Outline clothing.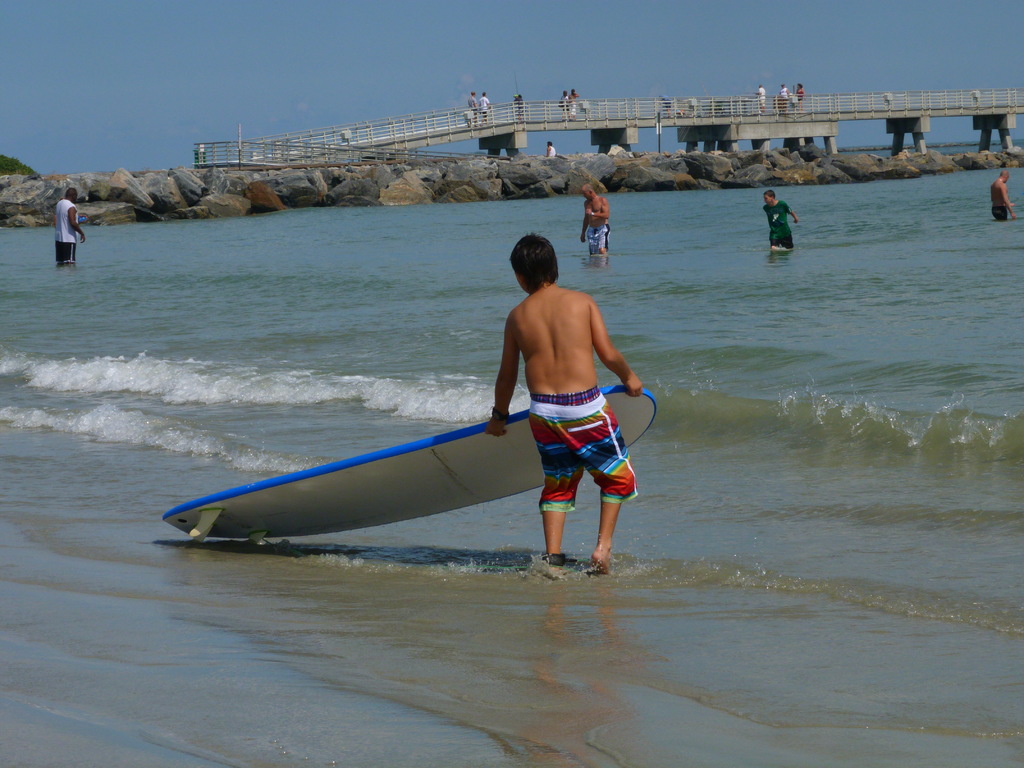
Outline: x1=765, y1=200, x2=788, y2=246.
